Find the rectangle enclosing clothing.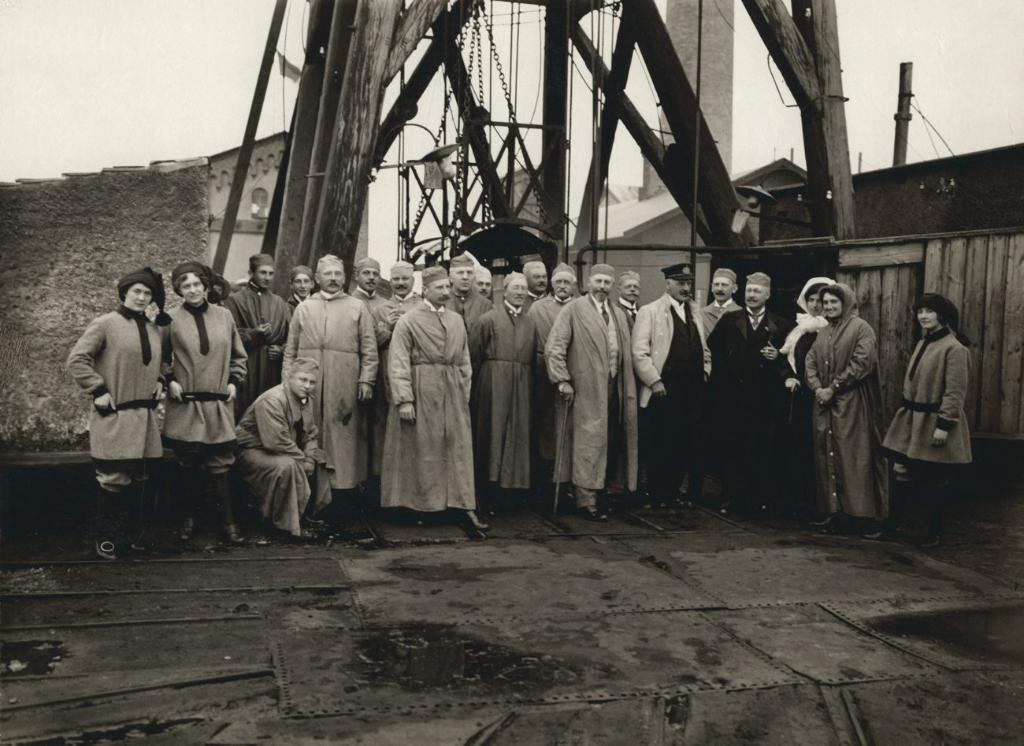
<region>544, 290, 638, 506</region>.
